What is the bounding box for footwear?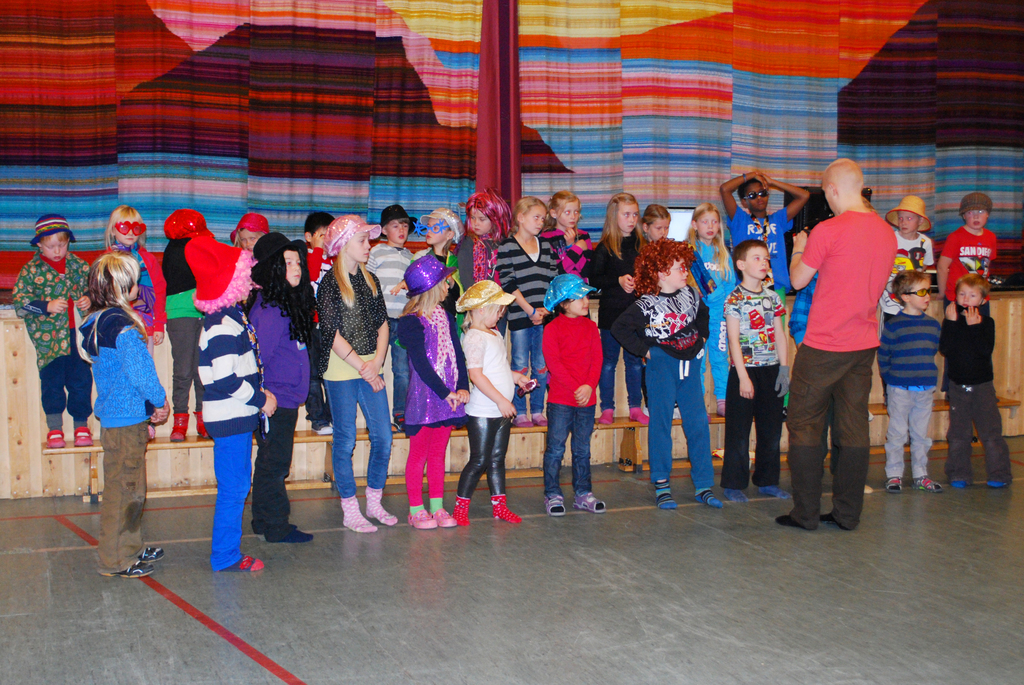
(48,428,67,446).
